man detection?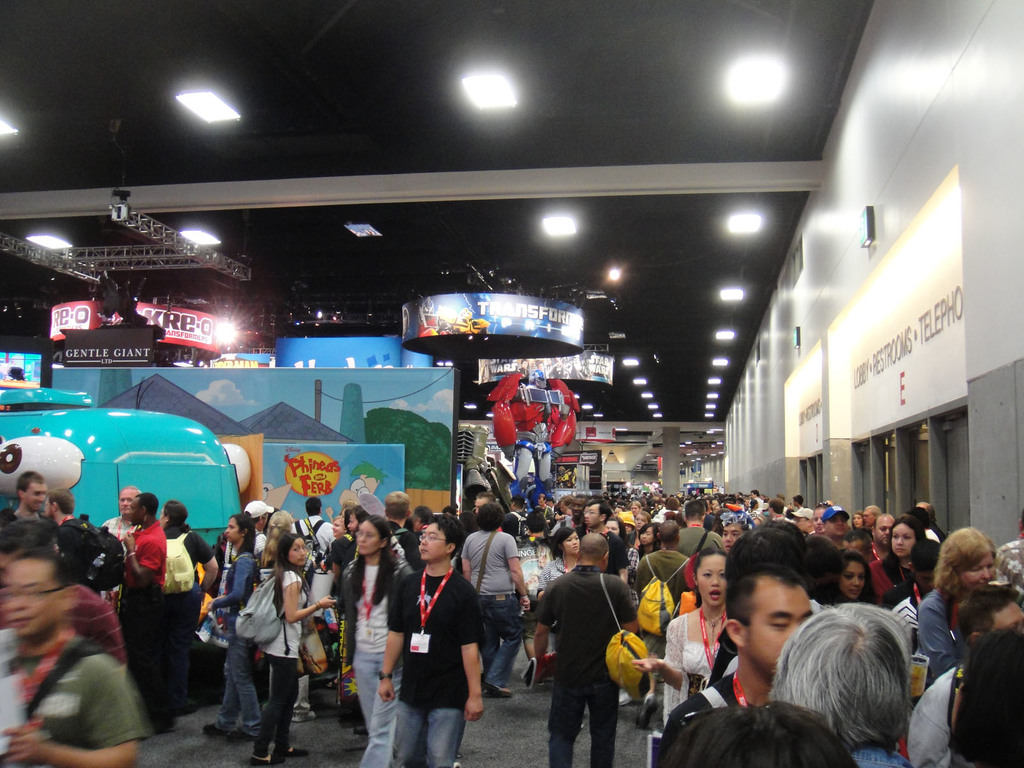
(x1=118, y1=490, x2=168, y2=730)
